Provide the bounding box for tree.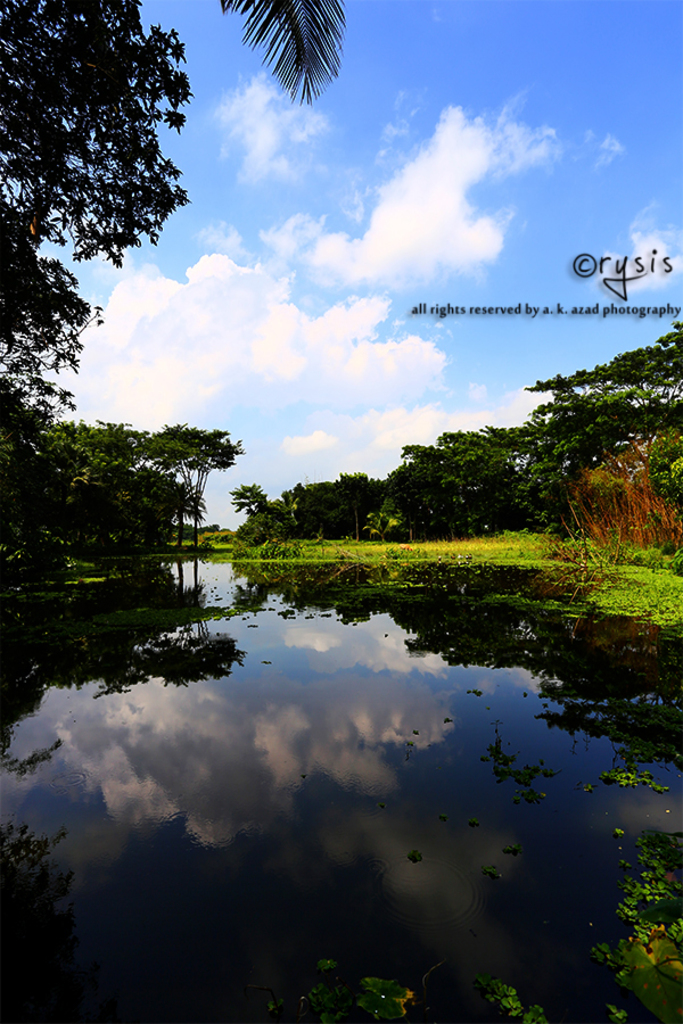
crop(223, 0, 356, 110).
